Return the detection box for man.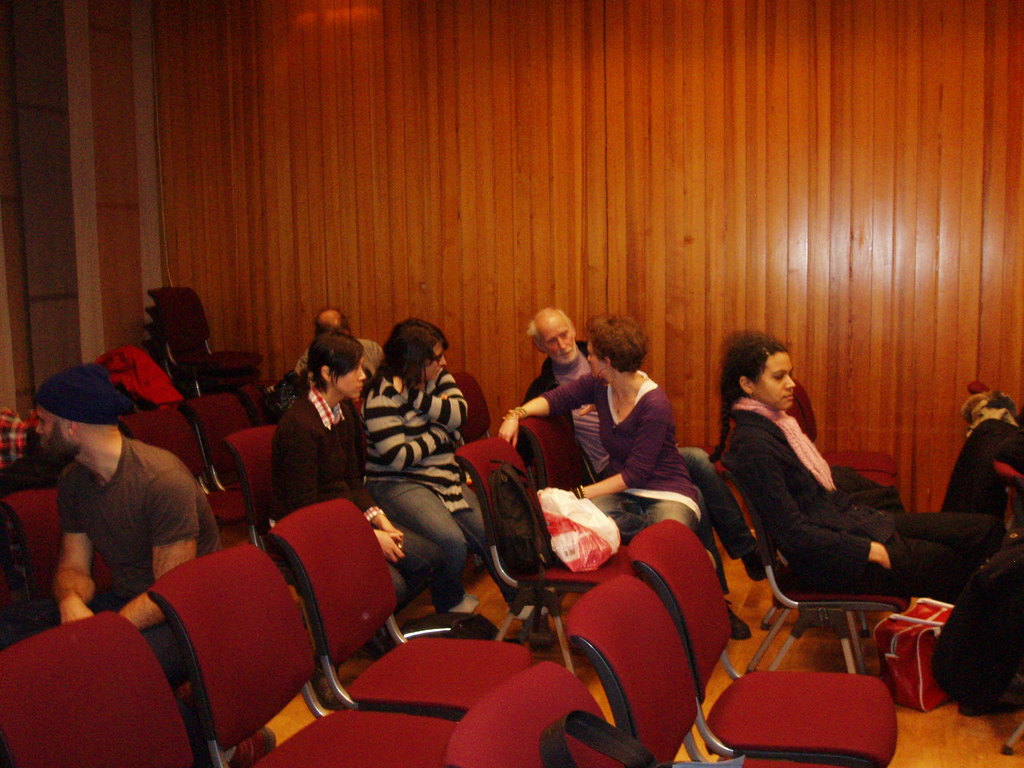
(left=19, top=392, right=217, bottom=636).
